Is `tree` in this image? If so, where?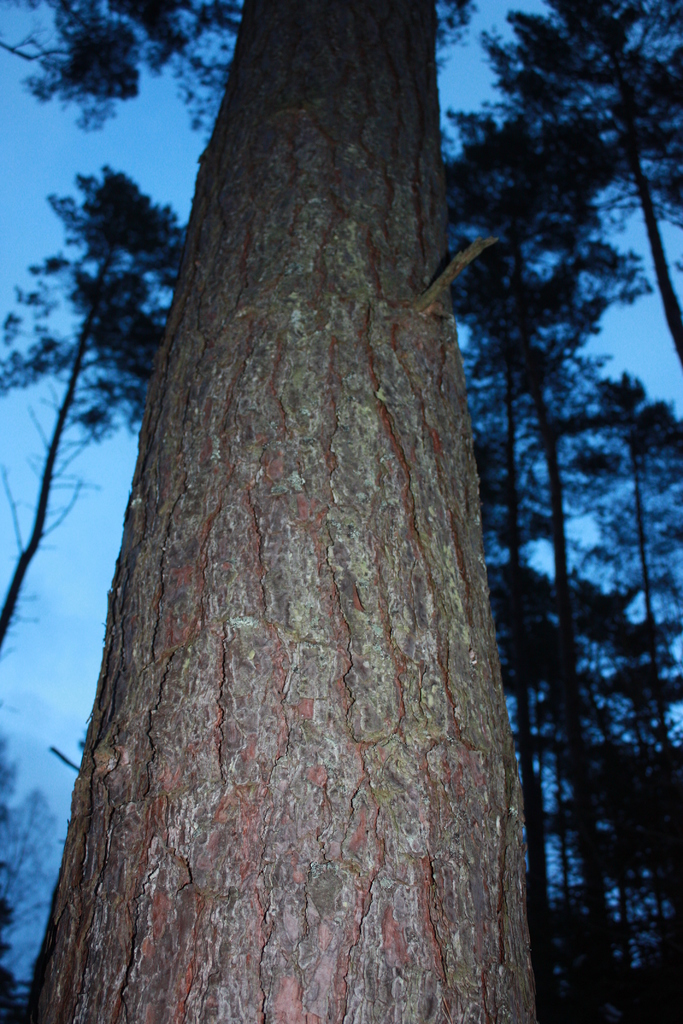
Yes, at [0, 154, 190, 679].
